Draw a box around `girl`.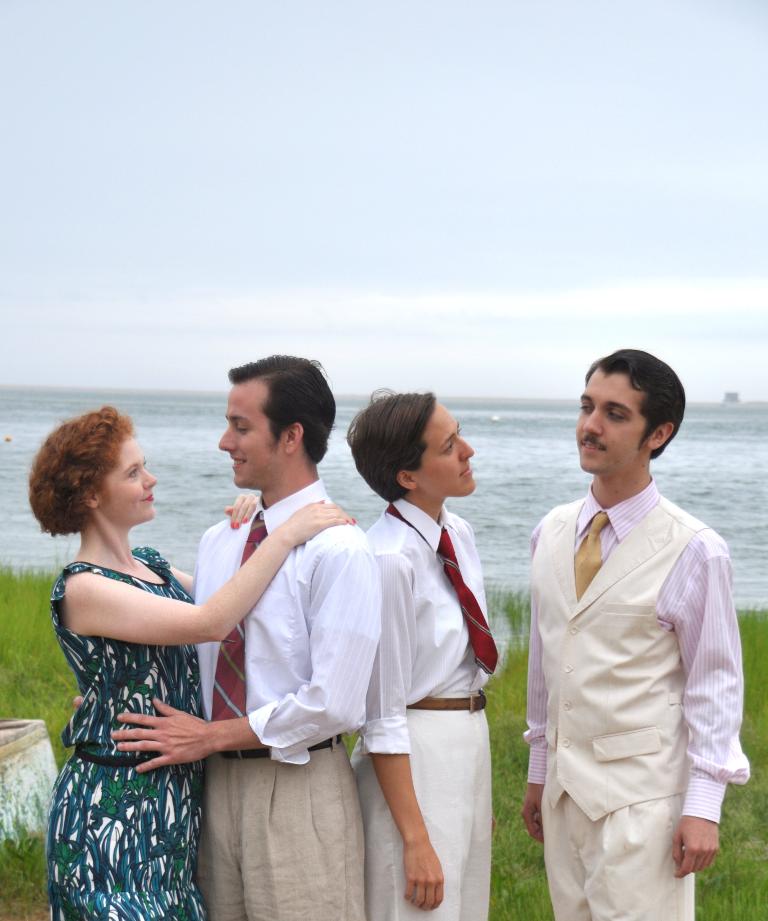
{"x1": 346, "y1": 387, "x2": 499, "y2": 920}.
